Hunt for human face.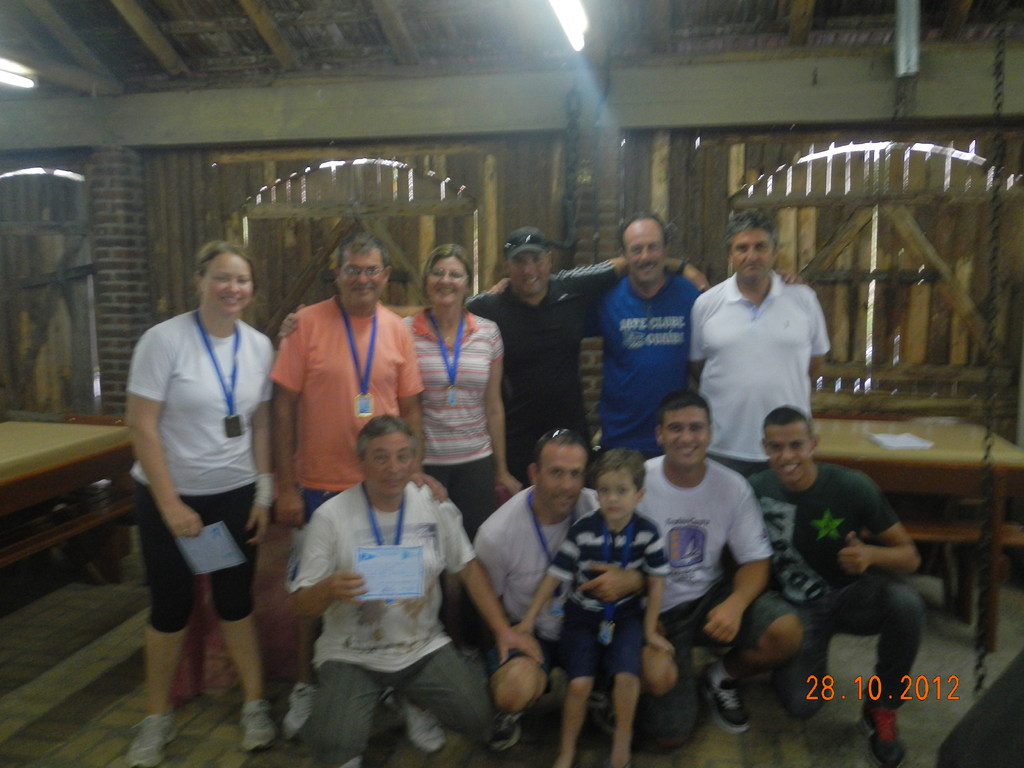
Hunted down at [338, 249, 384, 305].
